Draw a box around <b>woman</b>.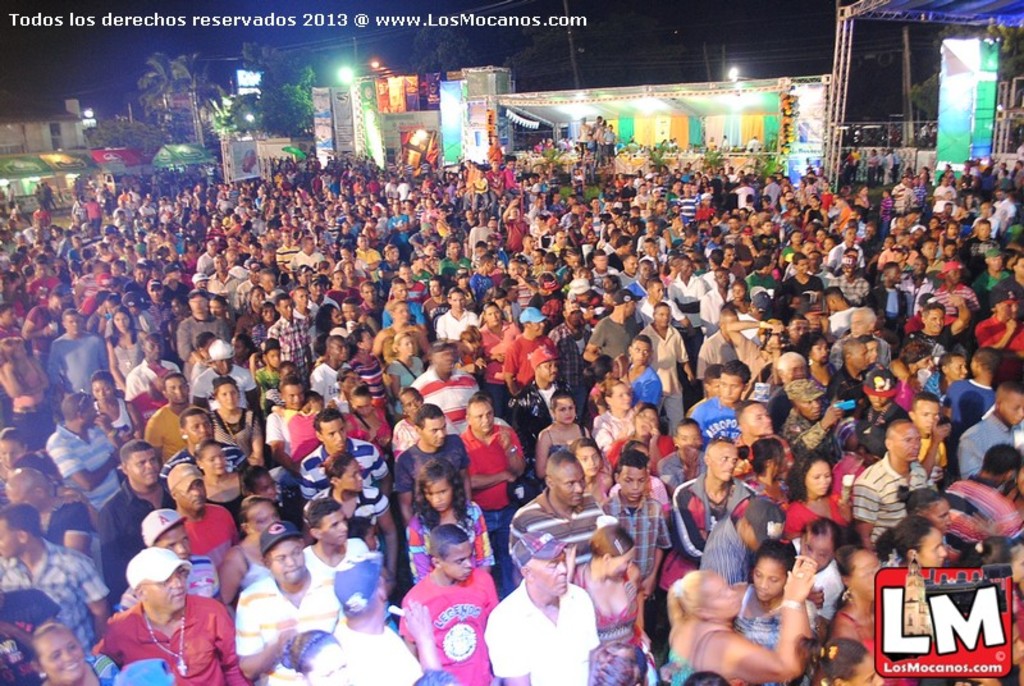
locate(900, 484, 952, 564).
